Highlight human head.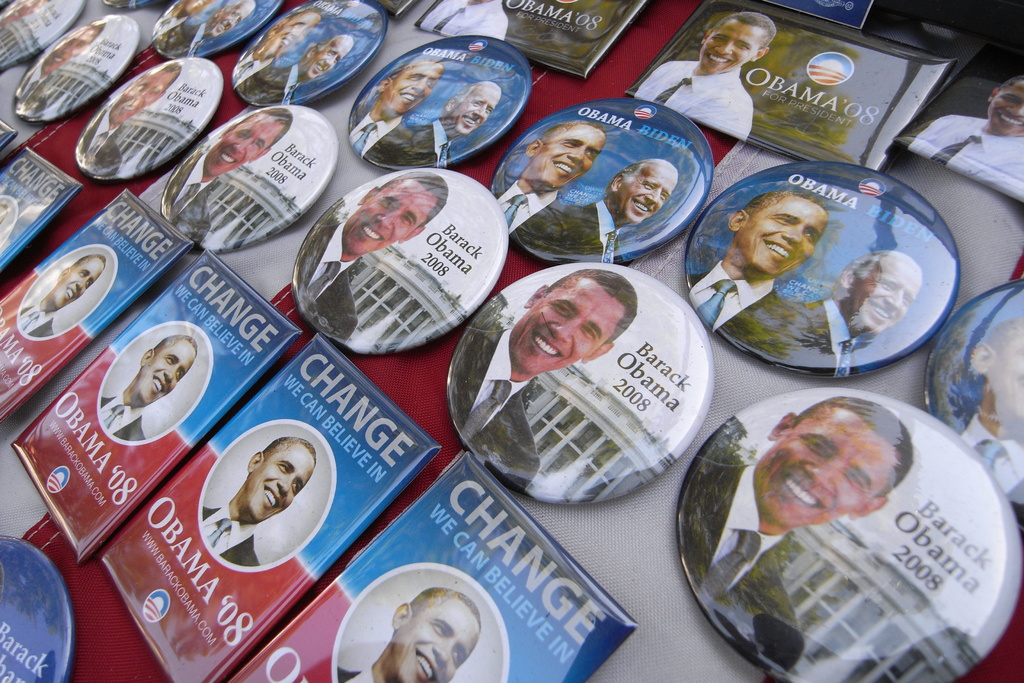
Highlighted region: (x1=49, y1=254, x2=105, y2=312).
